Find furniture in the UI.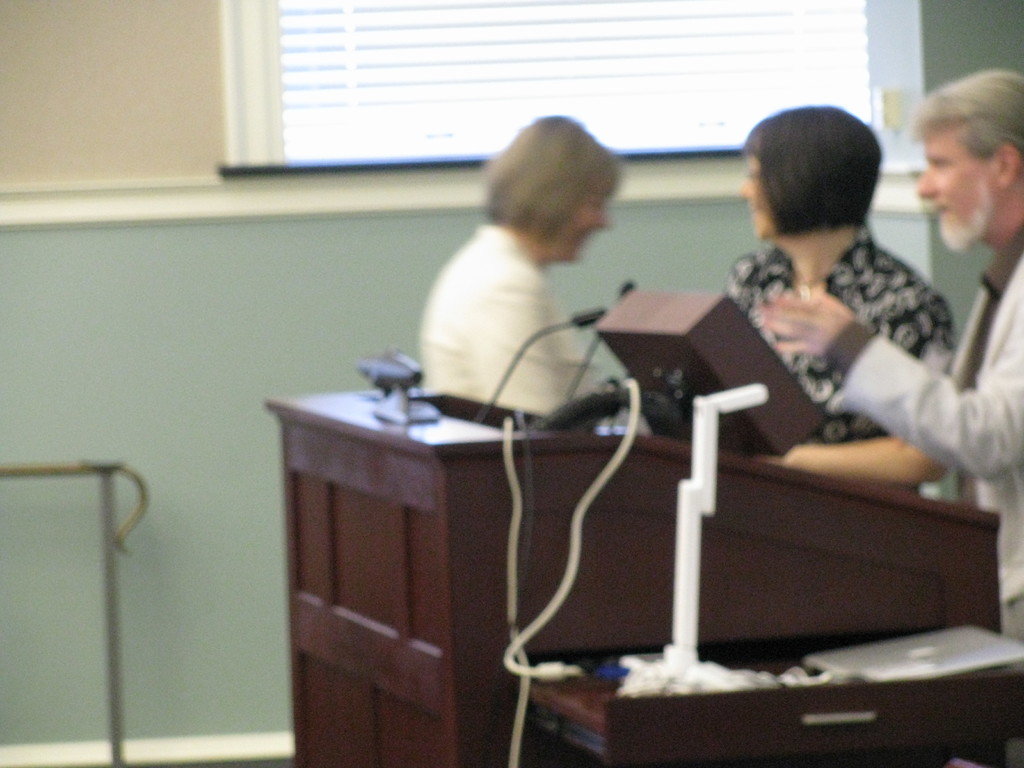
UI element at box(525, 625, 1023, 767).
